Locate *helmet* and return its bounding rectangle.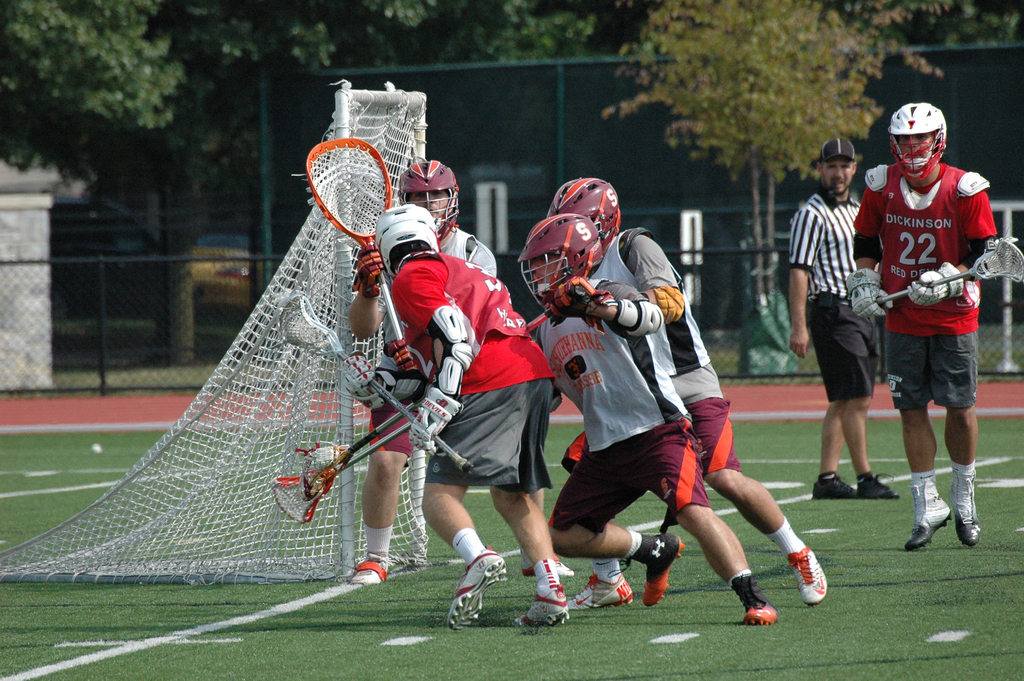
BBox(516, 216, 607, 315).
